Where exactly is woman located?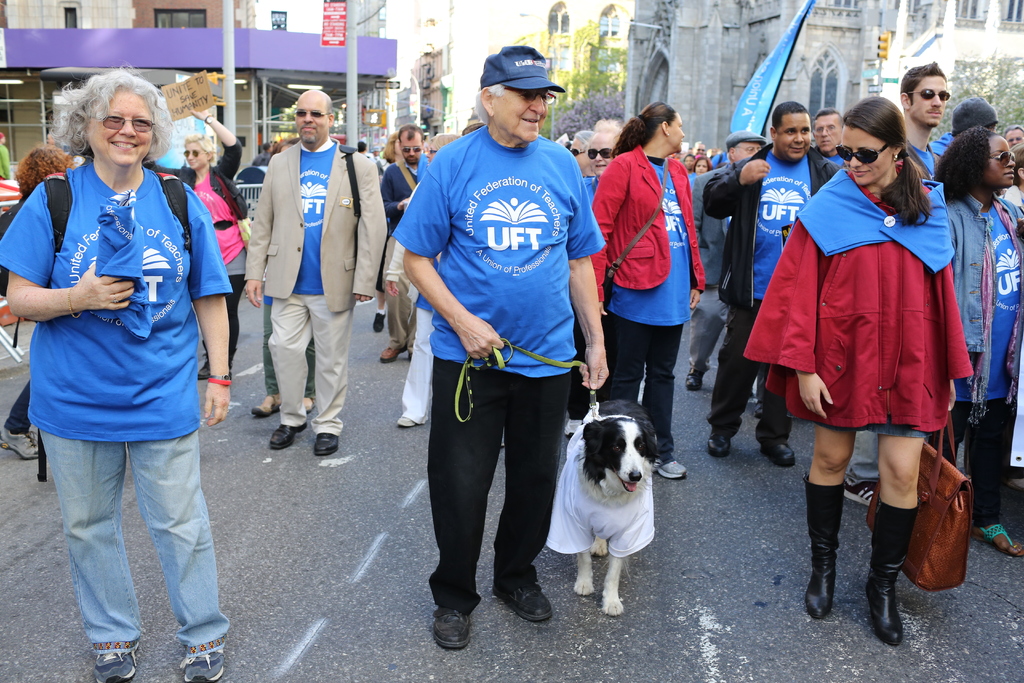
Its bounding box is region(0, 60, 232, 682).
